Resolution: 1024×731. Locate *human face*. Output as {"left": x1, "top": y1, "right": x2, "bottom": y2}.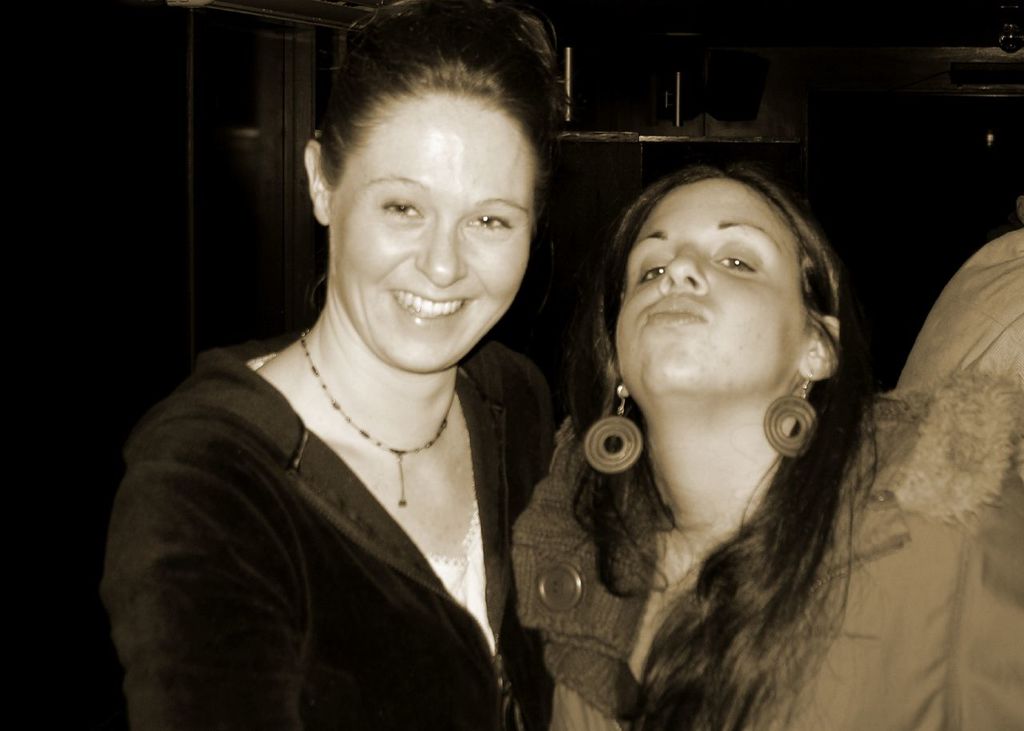
{"left": 330, "top": 89, "right": 541, "bottom": 372}.
